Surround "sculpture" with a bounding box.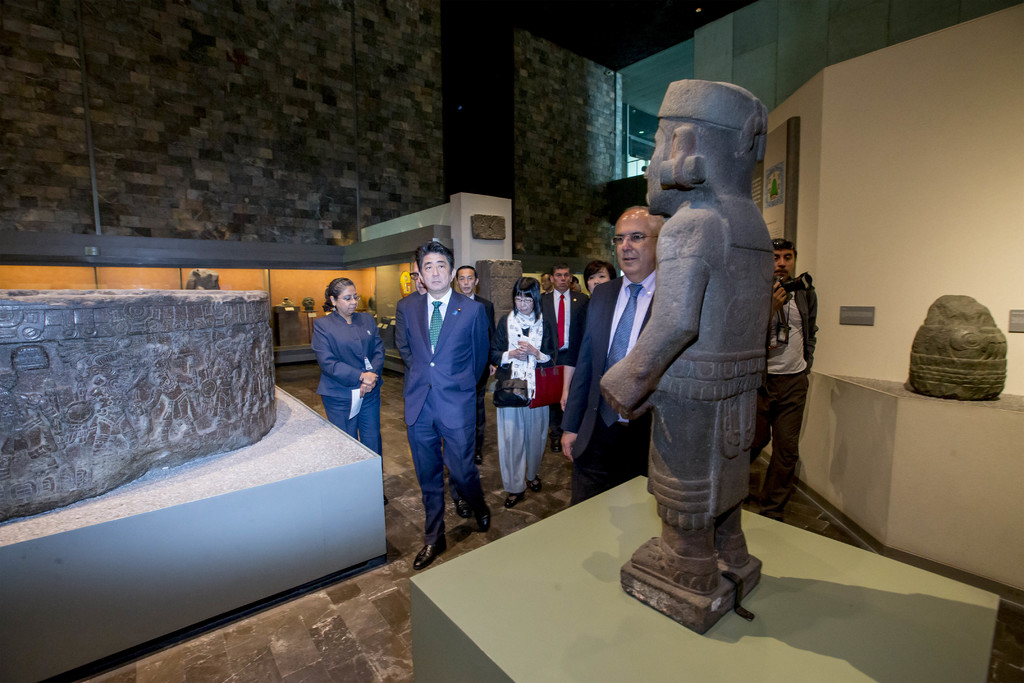
<bbox>593, 75, 791, 634</bbox>.
